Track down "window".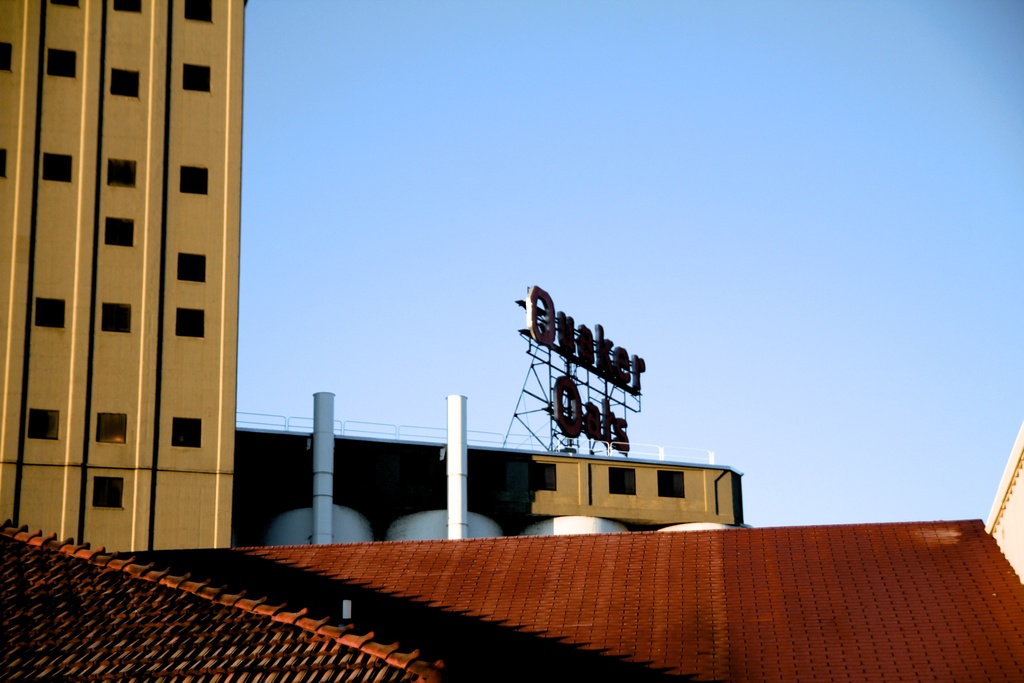
Tracked to crop(26, 409, 63, 442).
